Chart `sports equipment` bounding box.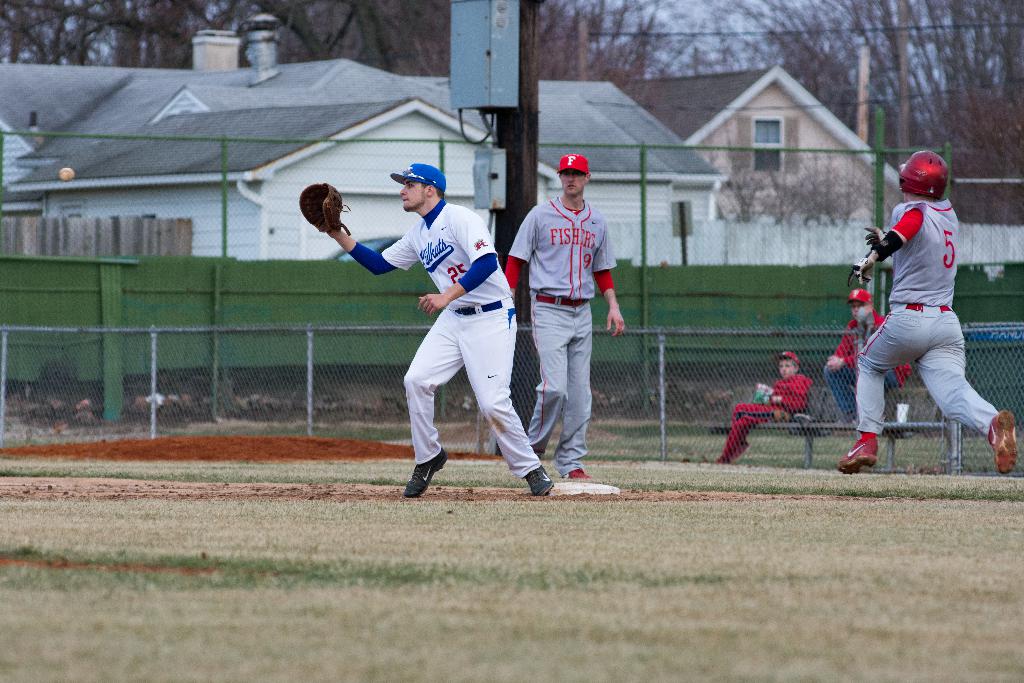
Charted: <box>404,452,449,496</box>.
